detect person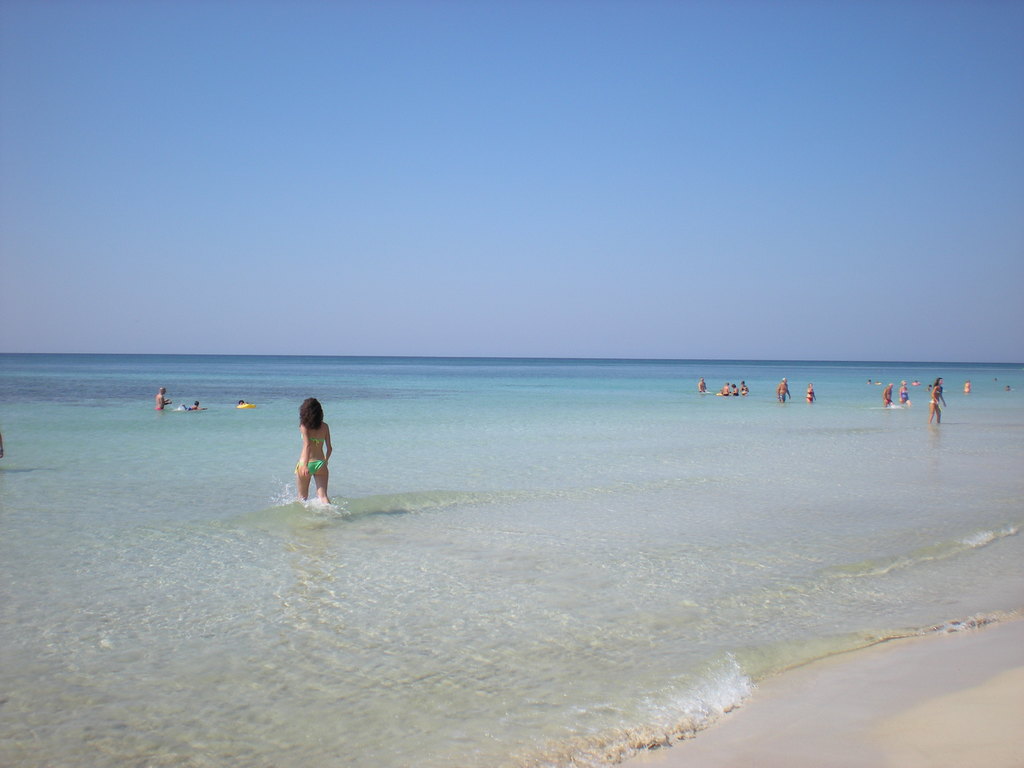
rect(777, 378, 794, 406)
